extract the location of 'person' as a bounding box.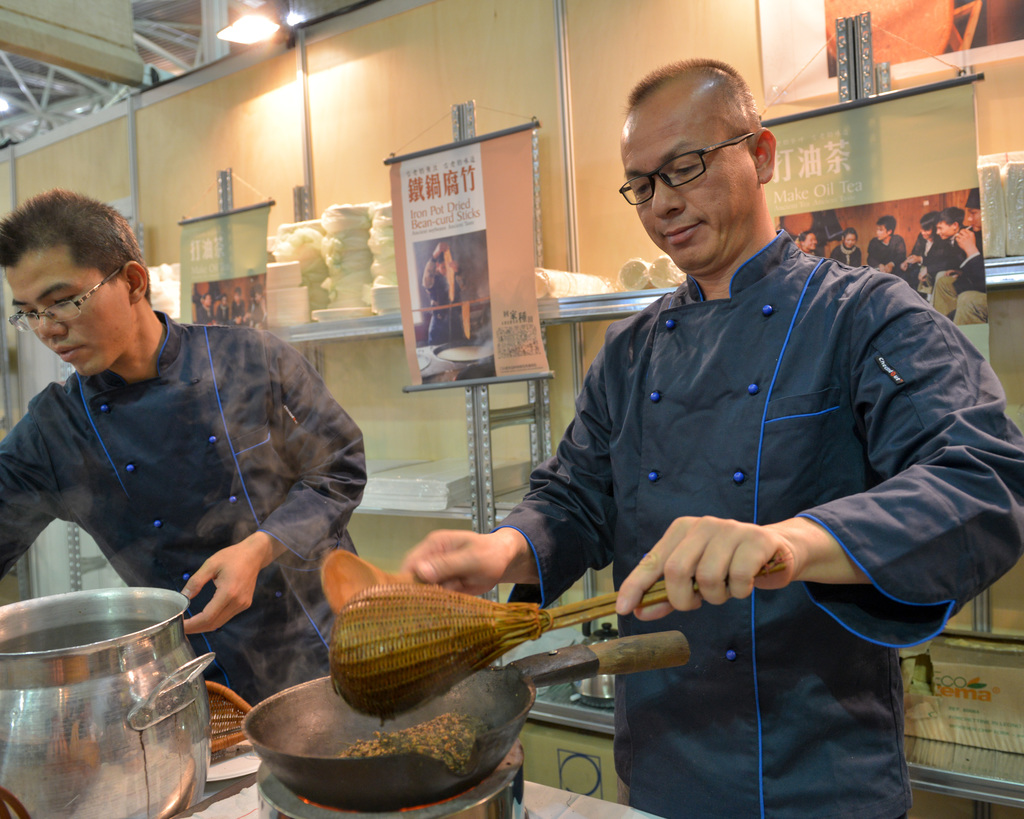
BBox(418, 260, 478, 351).
